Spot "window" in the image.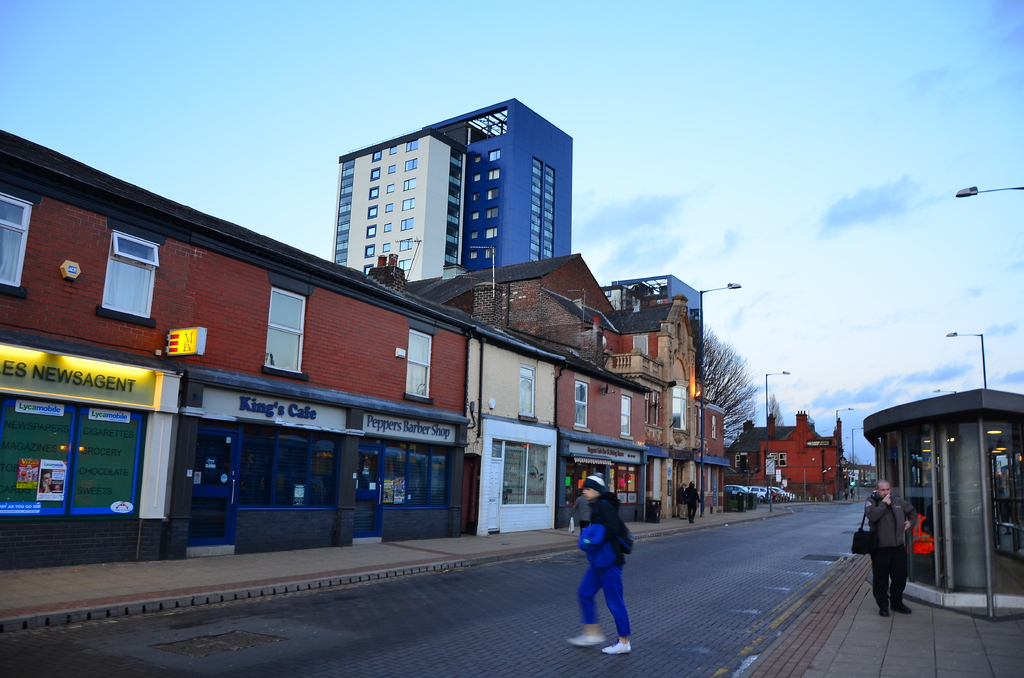
"window" found at bbox=[493, 437, 548, 503].
